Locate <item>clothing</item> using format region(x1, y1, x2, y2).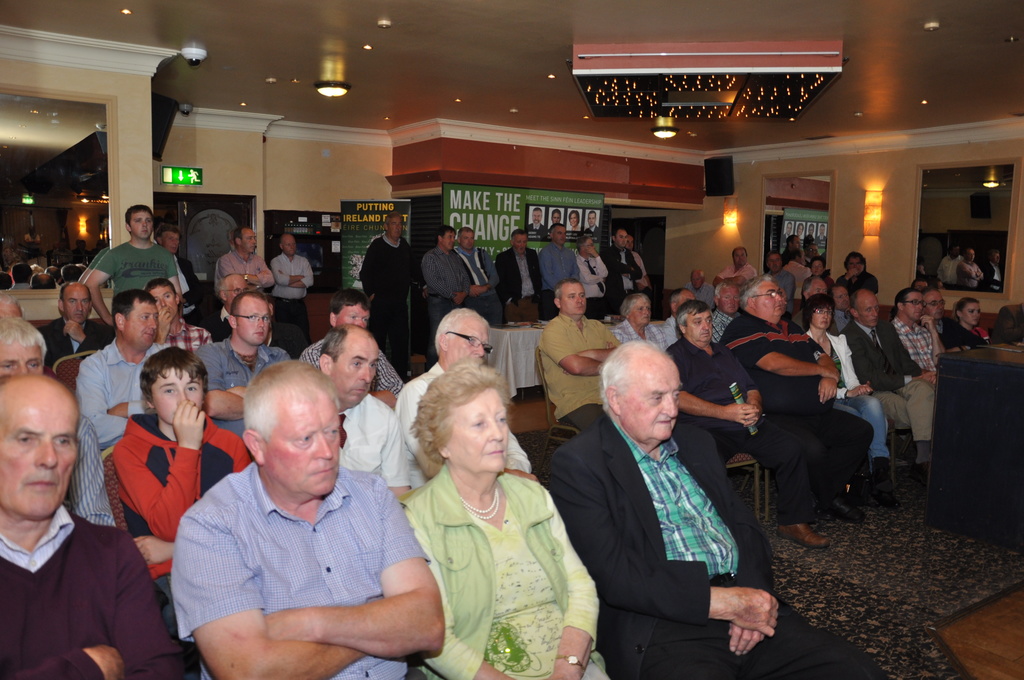
region(529, 220, 545, 234).
